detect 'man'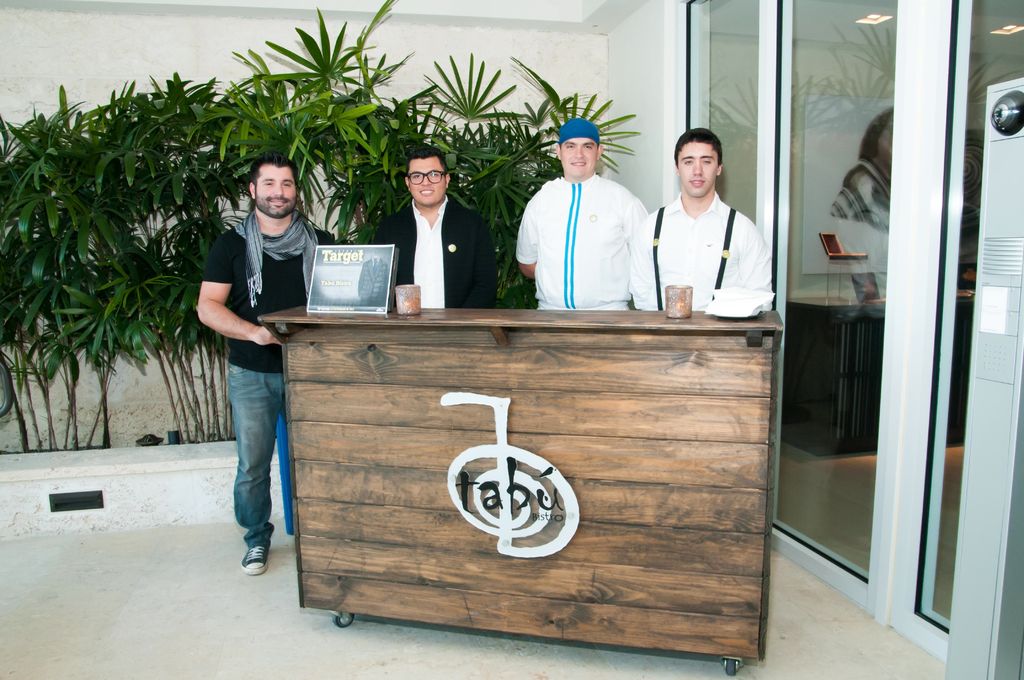
{"x1": 516, "y1": 113, "x2": 647, "y2": 315}
